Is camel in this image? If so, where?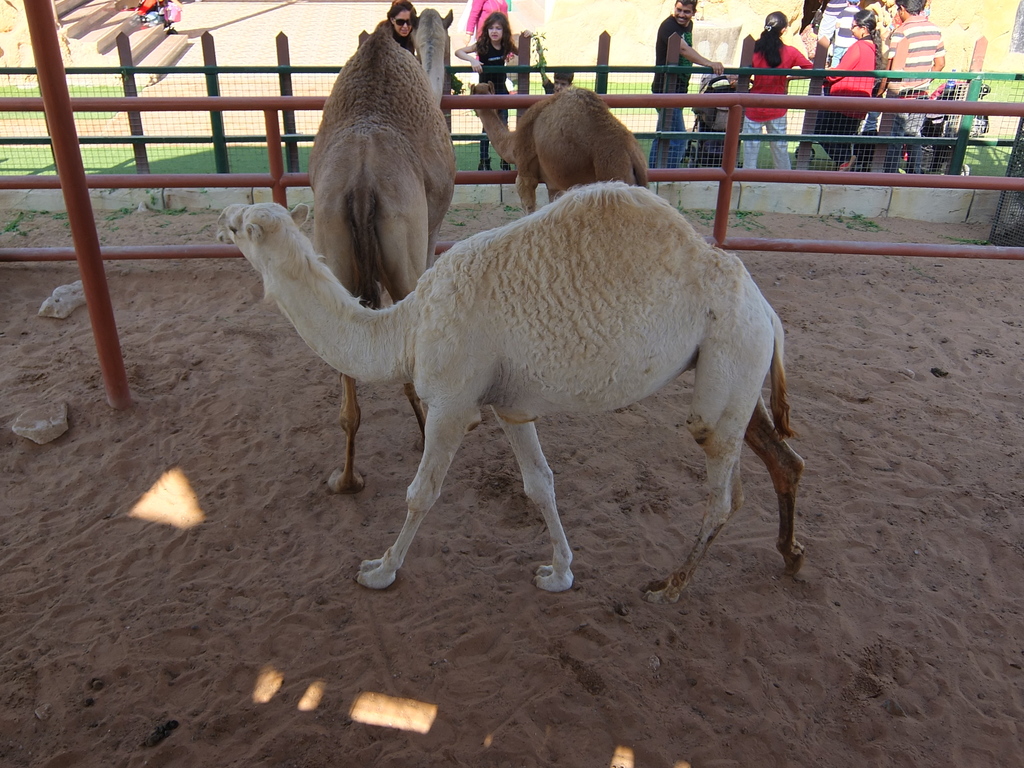
Yes, at BBox(472, 83, 645, 214).
